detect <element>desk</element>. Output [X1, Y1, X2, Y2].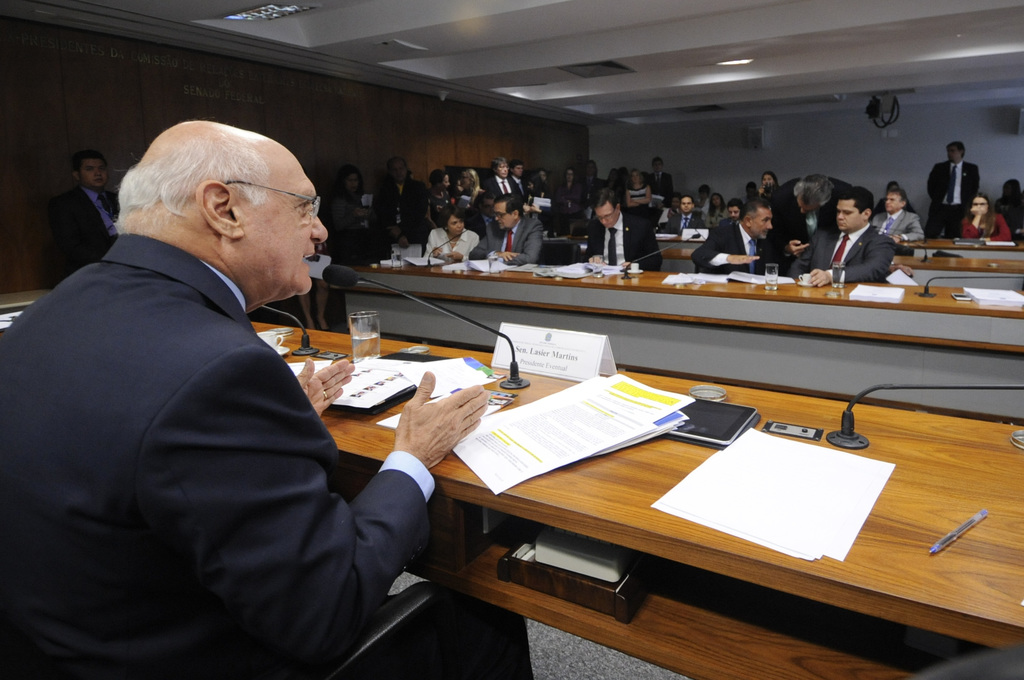
[885, 236, 1023, 296].
